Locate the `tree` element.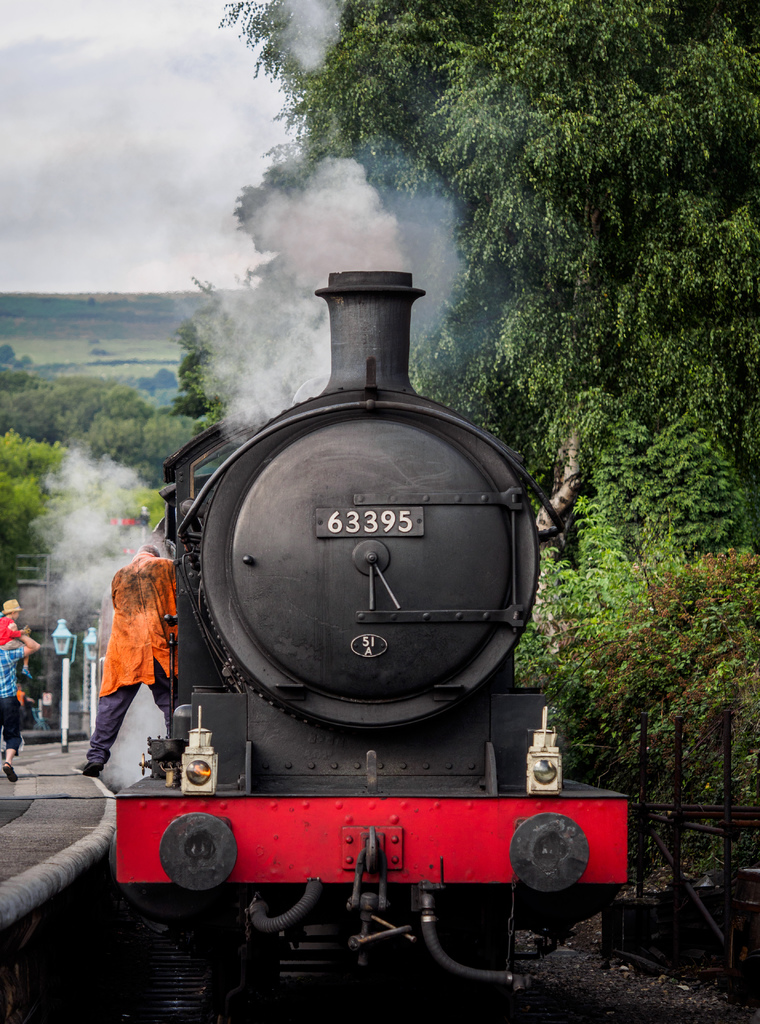
Element bbox: detection(142, 409, 202, 458).
